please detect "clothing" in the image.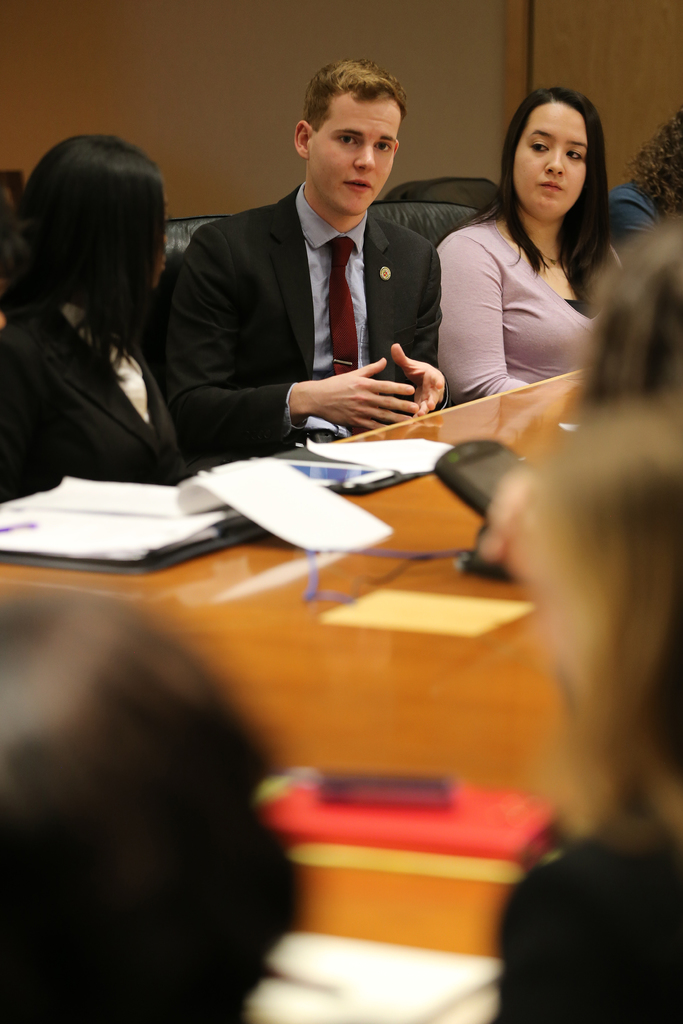
(151,118,462,462).
